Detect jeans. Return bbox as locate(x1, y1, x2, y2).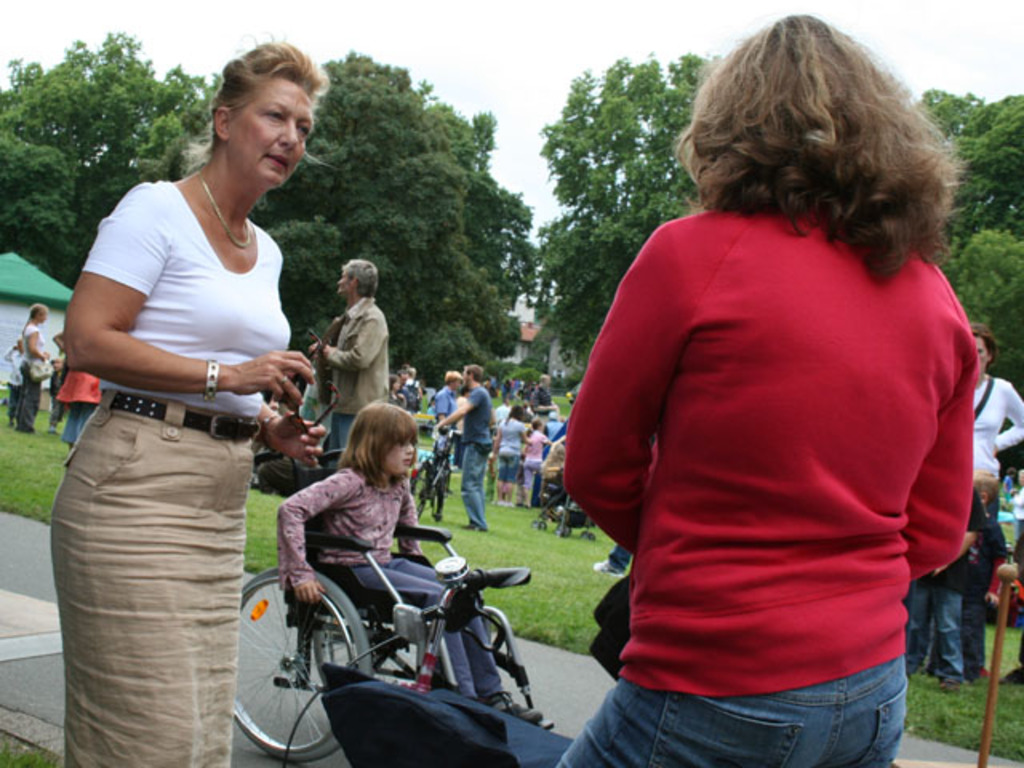
locate(333, 410, 358, 454).
